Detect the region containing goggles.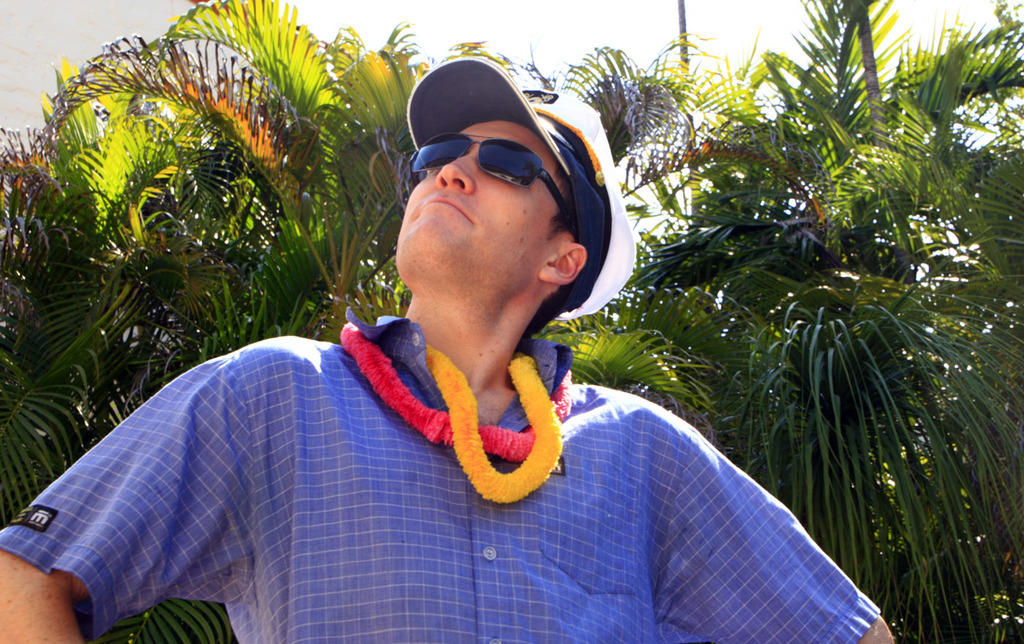
select_region(411, 132, 575, 232).
